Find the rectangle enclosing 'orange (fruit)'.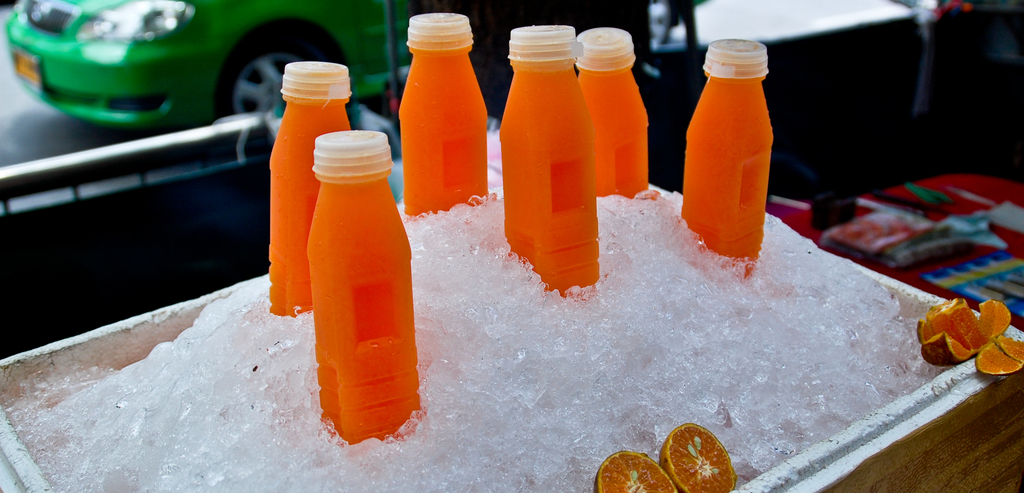
659, 418, 743, 489.
